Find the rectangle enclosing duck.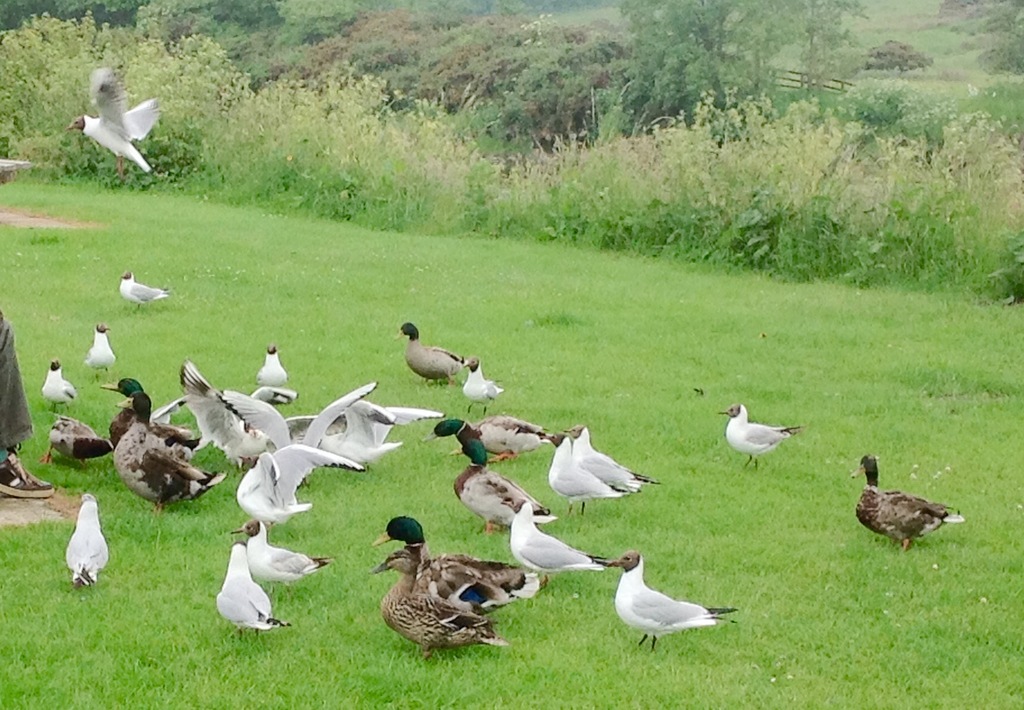
373/508/561/665.
